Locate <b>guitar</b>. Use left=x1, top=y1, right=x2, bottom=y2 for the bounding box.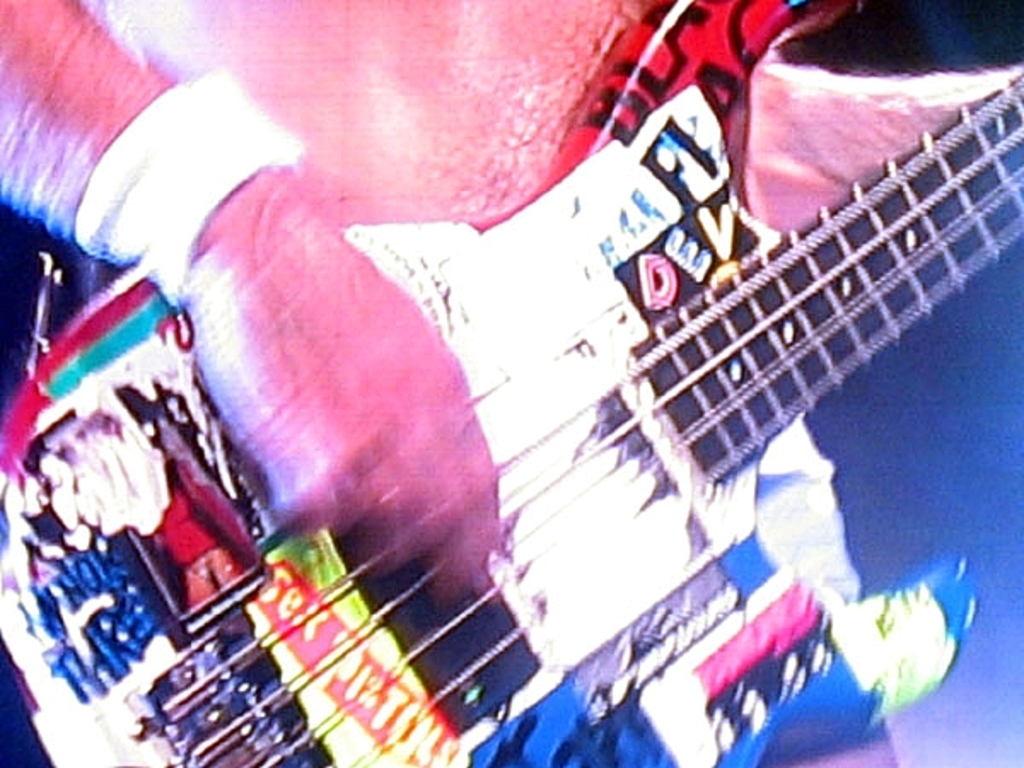
left=14, top=39, right=937, bottom=767.
